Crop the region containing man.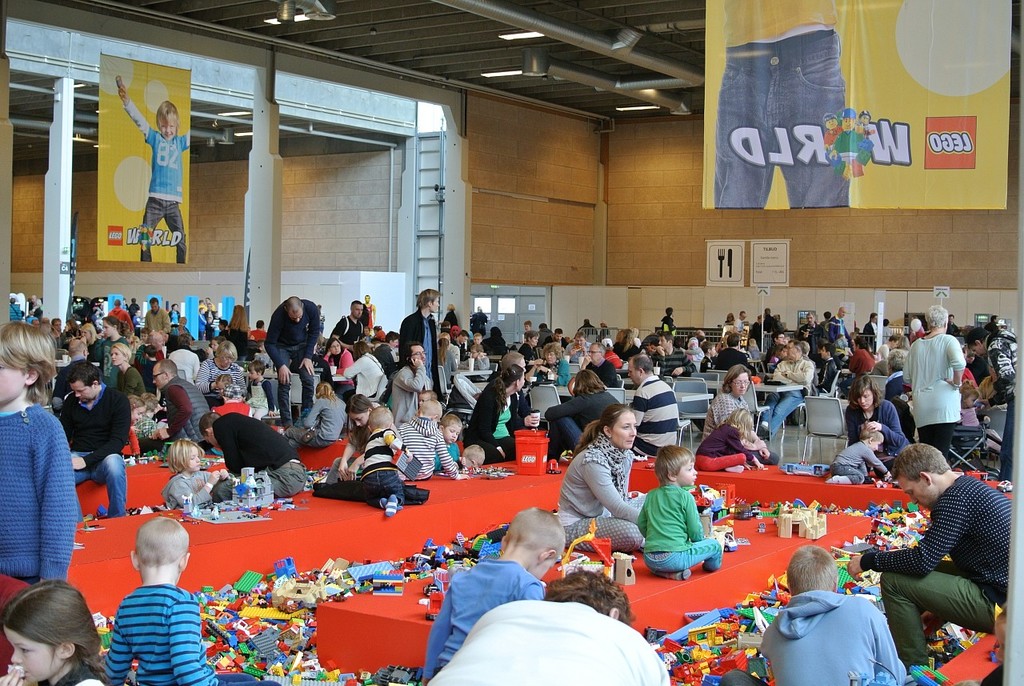
Crop region: {"x1": 110, "y1": 300, "x2": 134, "y2": 331}.
